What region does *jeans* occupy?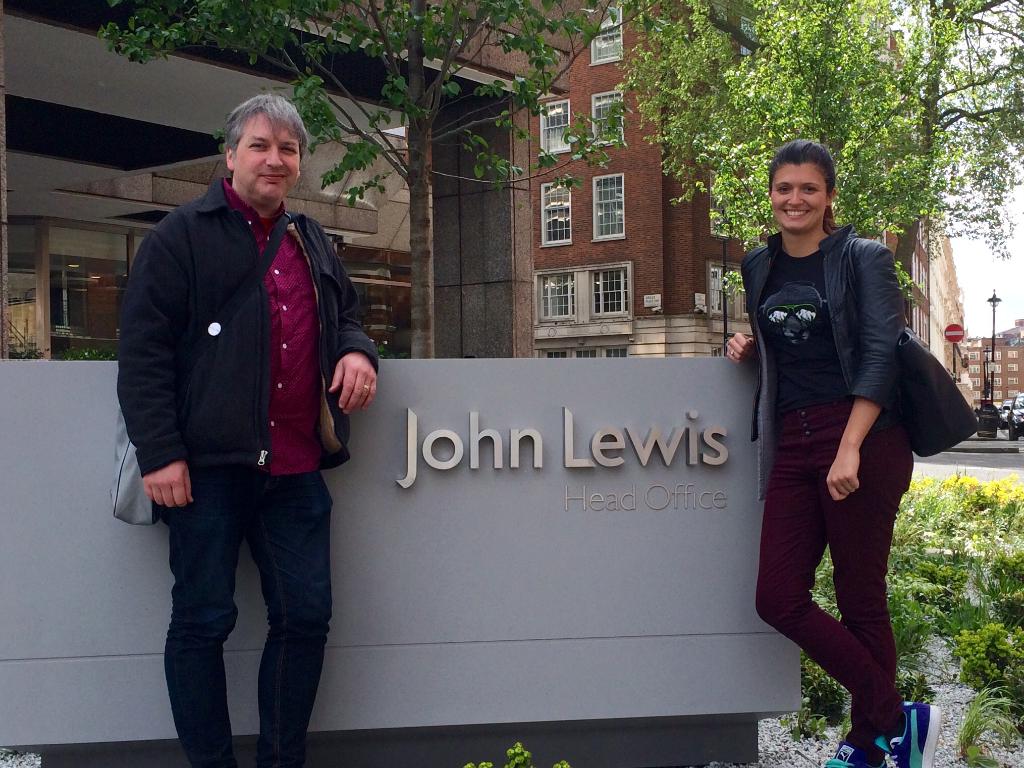
{"left": 177, "top": 465, "right": 339, "bottom": 764}.
